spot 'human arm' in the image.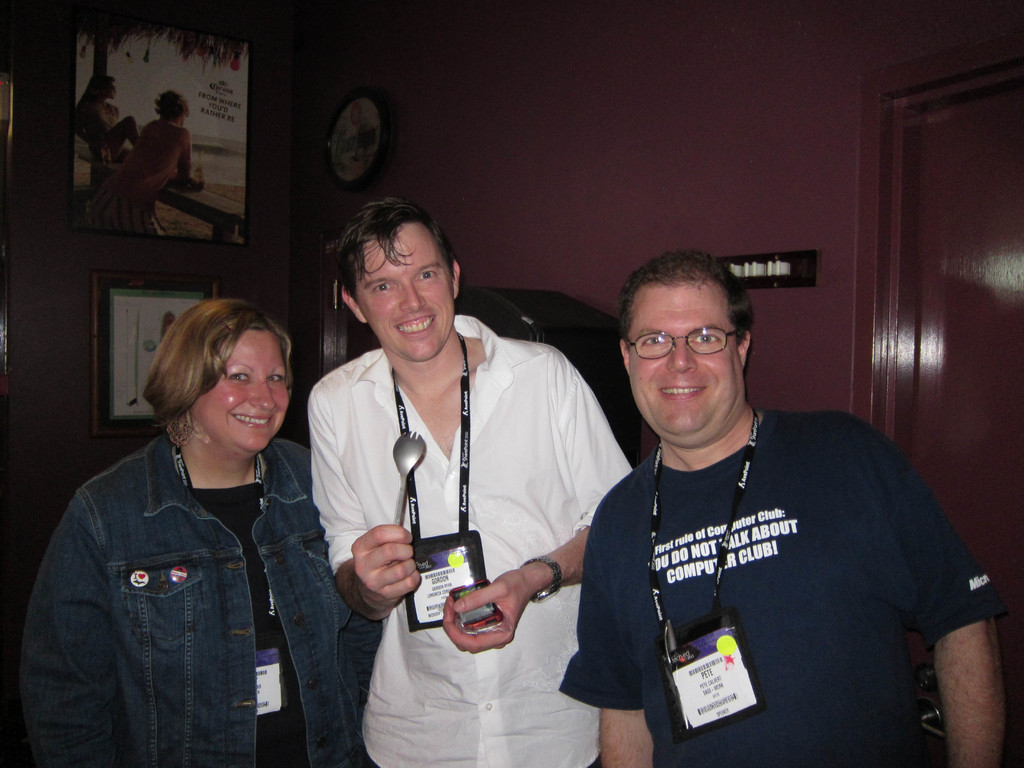
'human arm' found at (71, 106, 92, 146).
